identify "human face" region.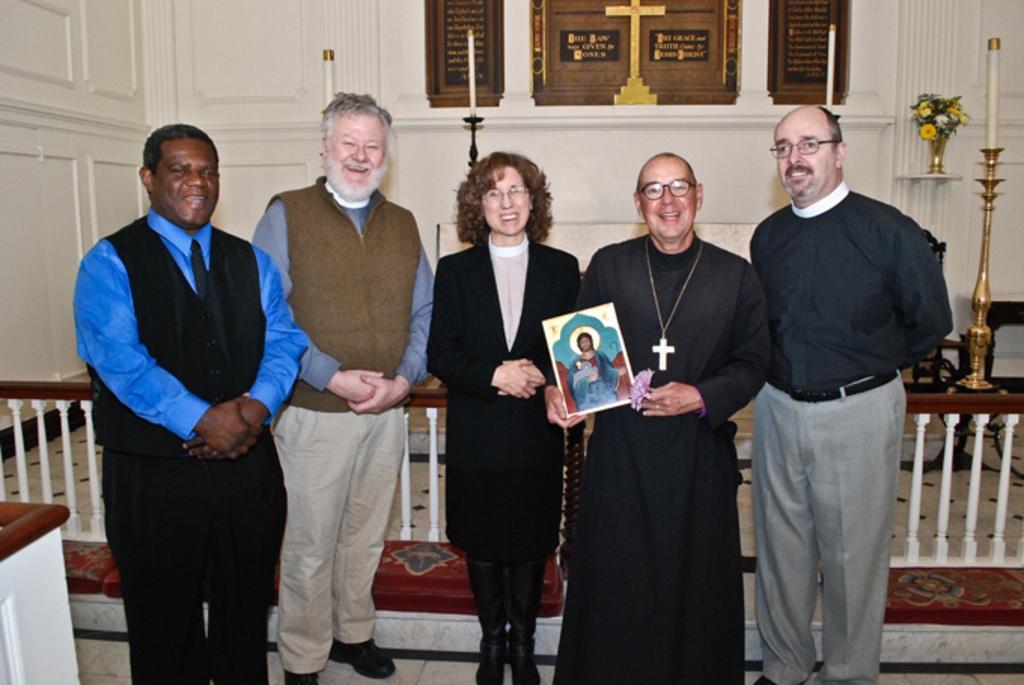
Region: (577, 334, 596, 349).
